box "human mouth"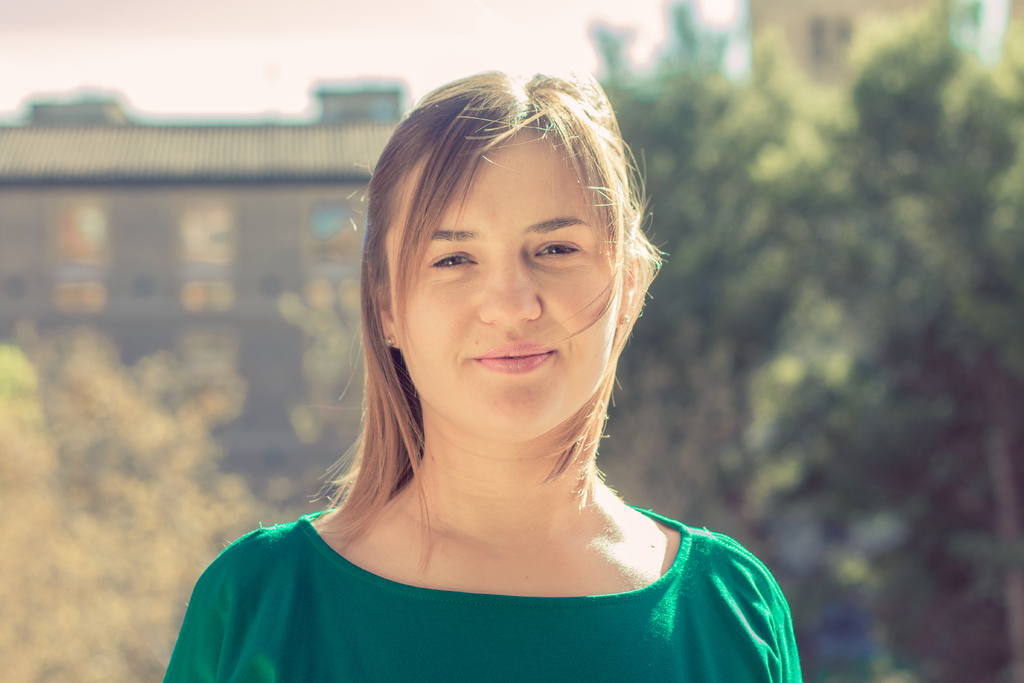
(477, 344, 552, 373)
